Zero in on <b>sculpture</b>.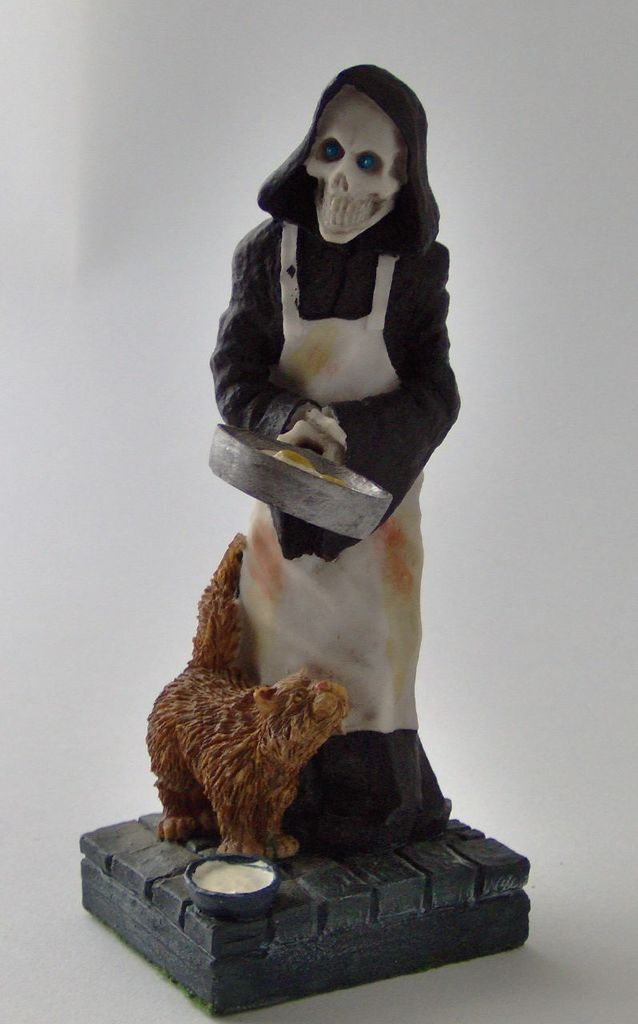
Zeroed in: bbox=[138, 36, 493, 969].
